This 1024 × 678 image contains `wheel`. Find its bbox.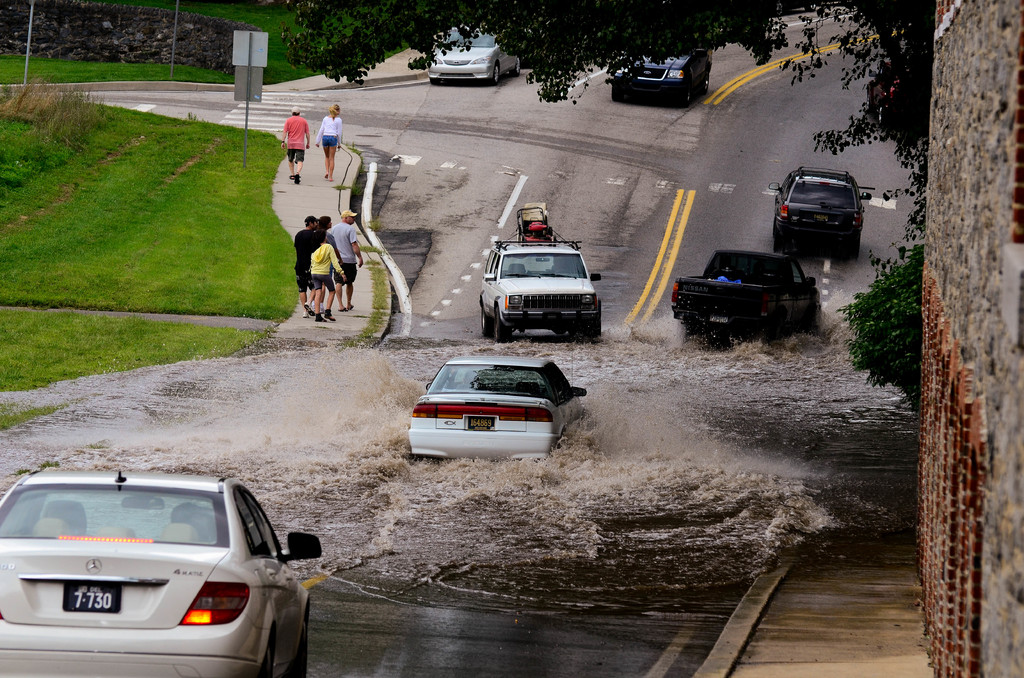
region(287, 602, 311, 677).
